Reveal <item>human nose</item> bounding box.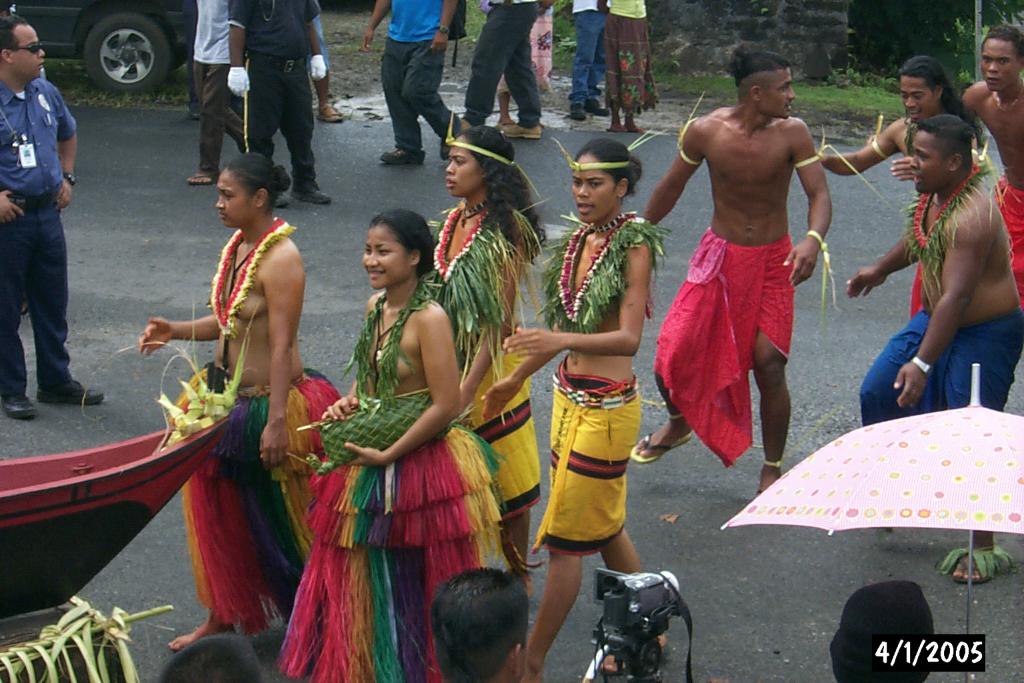
Revealed: 984, 63, 1000, 73.
